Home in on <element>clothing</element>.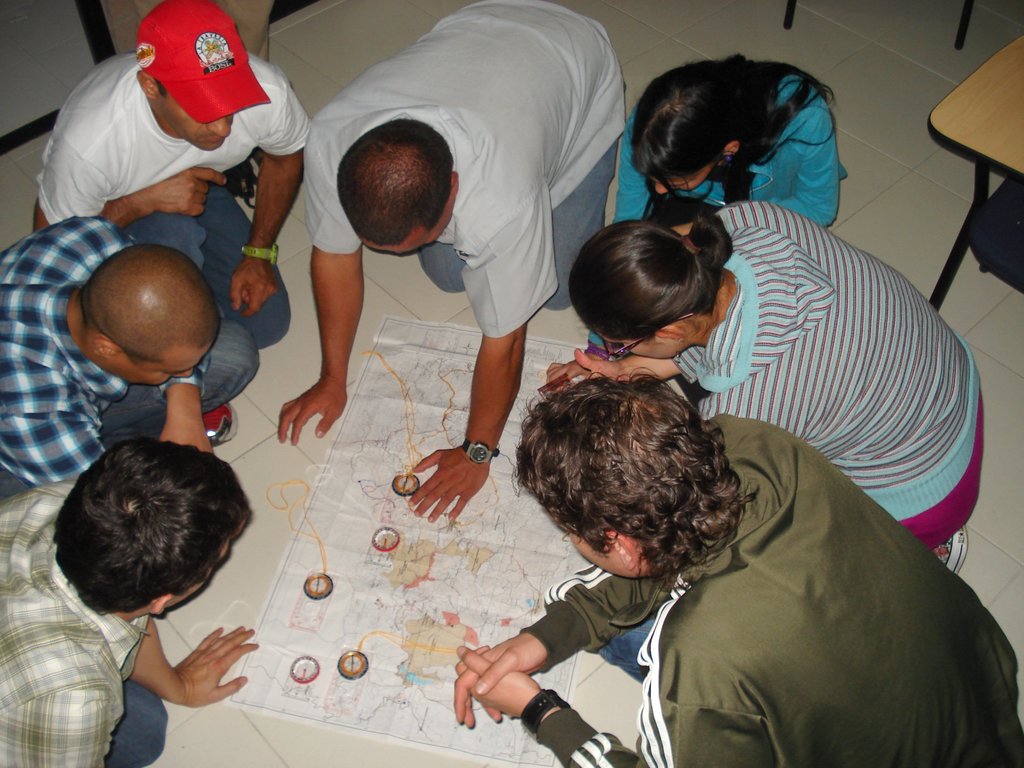
Homed in at crop(518, 408, 1023, 767).
